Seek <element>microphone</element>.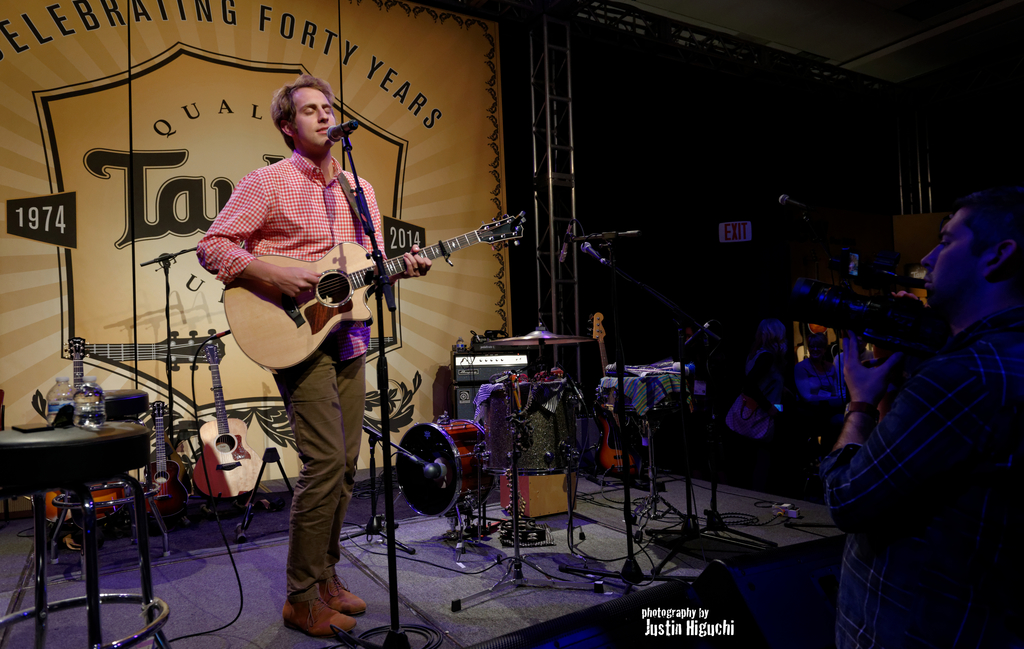
crop(325, 120, 355, 144).
